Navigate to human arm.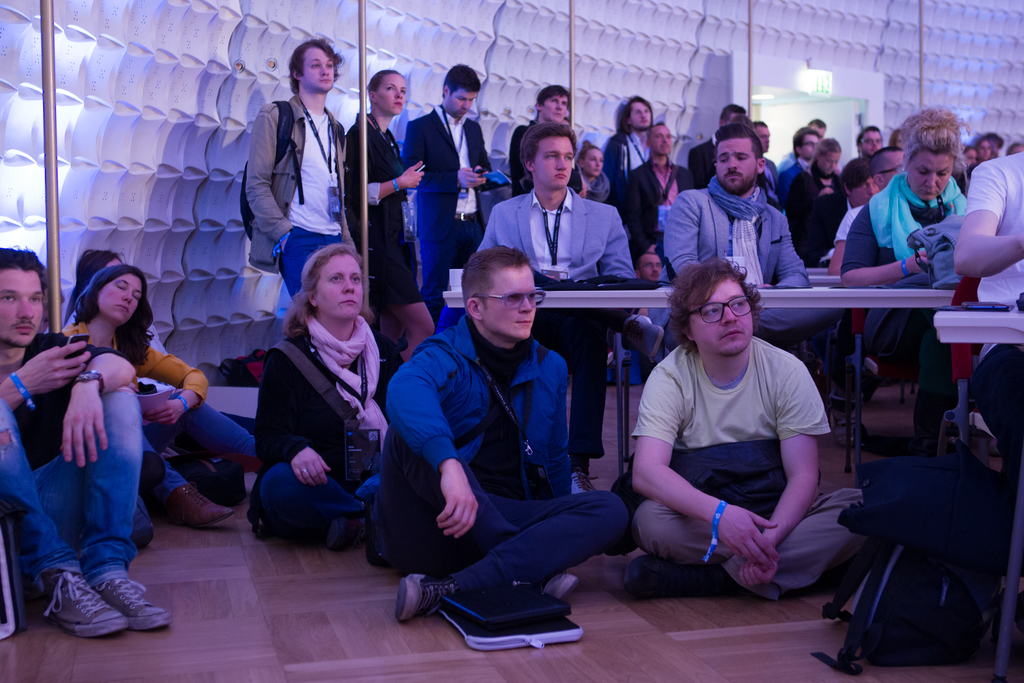
Navigation target: (786,170,805,229).
